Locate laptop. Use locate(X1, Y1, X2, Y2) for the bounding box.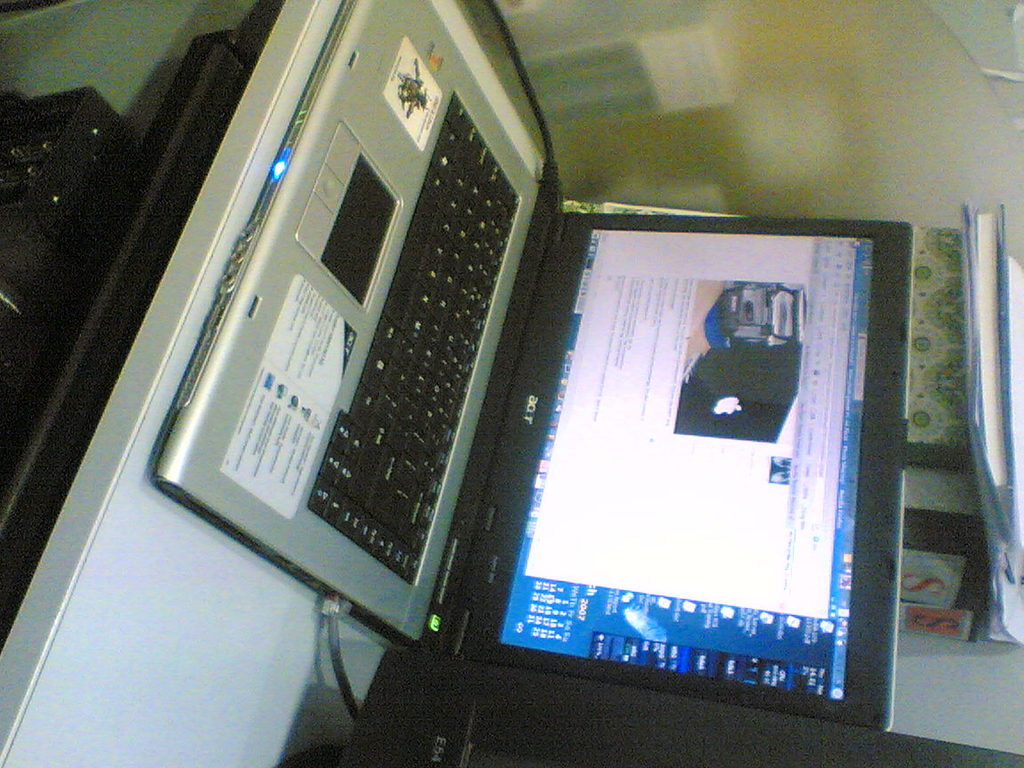
locate(228, 119, 850, 767).
